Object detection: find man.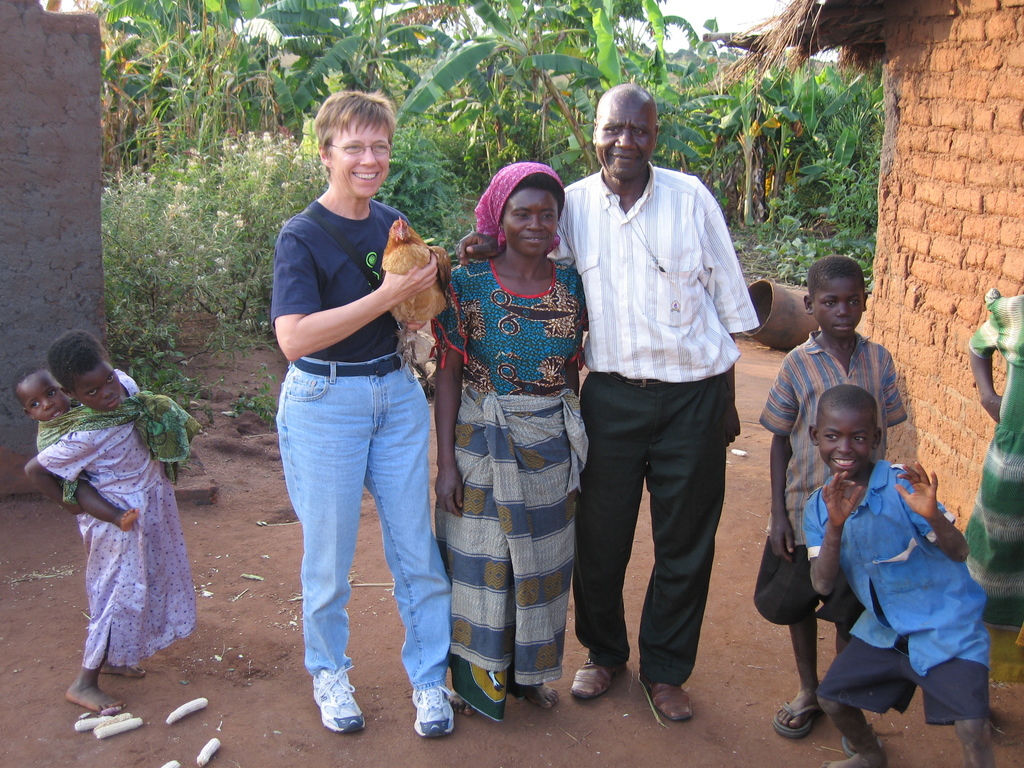
[x1=459, y1=73, x2=757, y2=717].
